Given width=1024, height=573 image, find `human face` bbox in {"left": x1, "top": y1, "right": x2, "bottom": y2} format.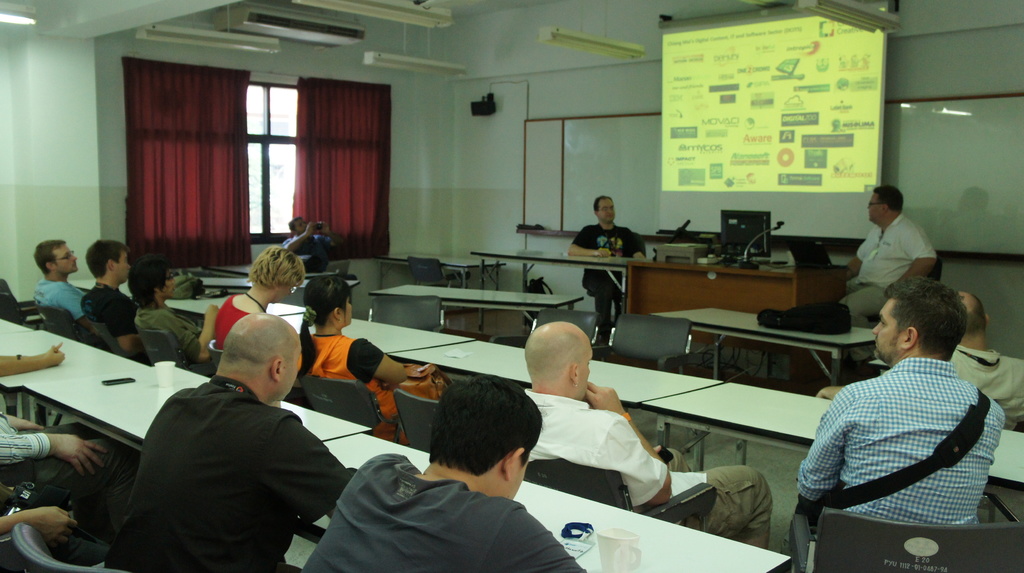
{"left": 872, "top": 300, "right": 904, "bottom": 359}.
